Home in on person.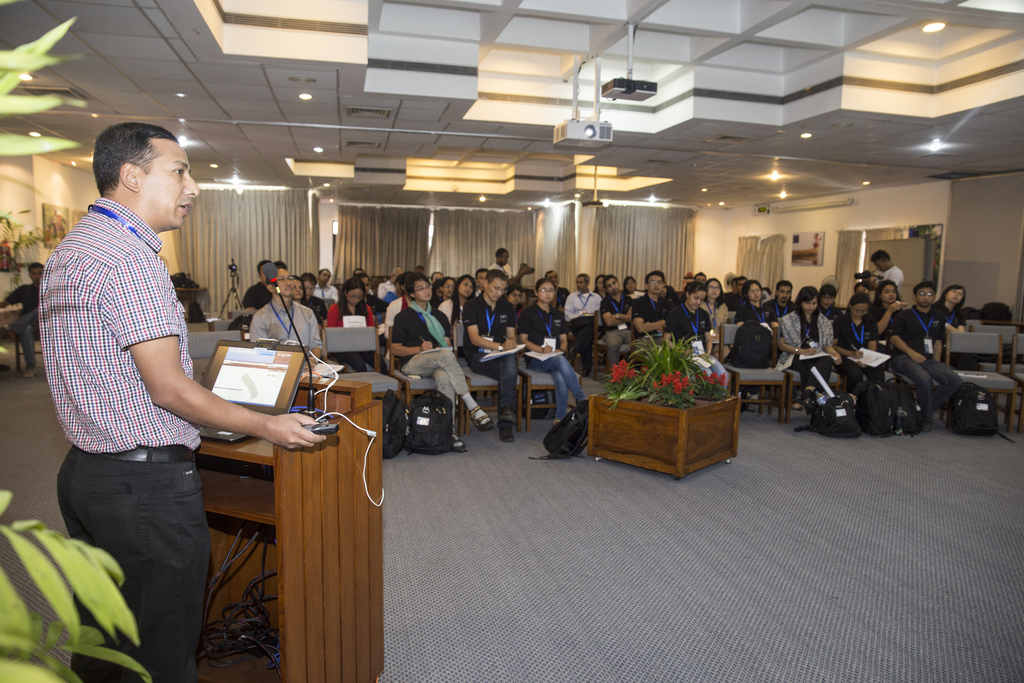
Homed in at 623,274,644,304.
